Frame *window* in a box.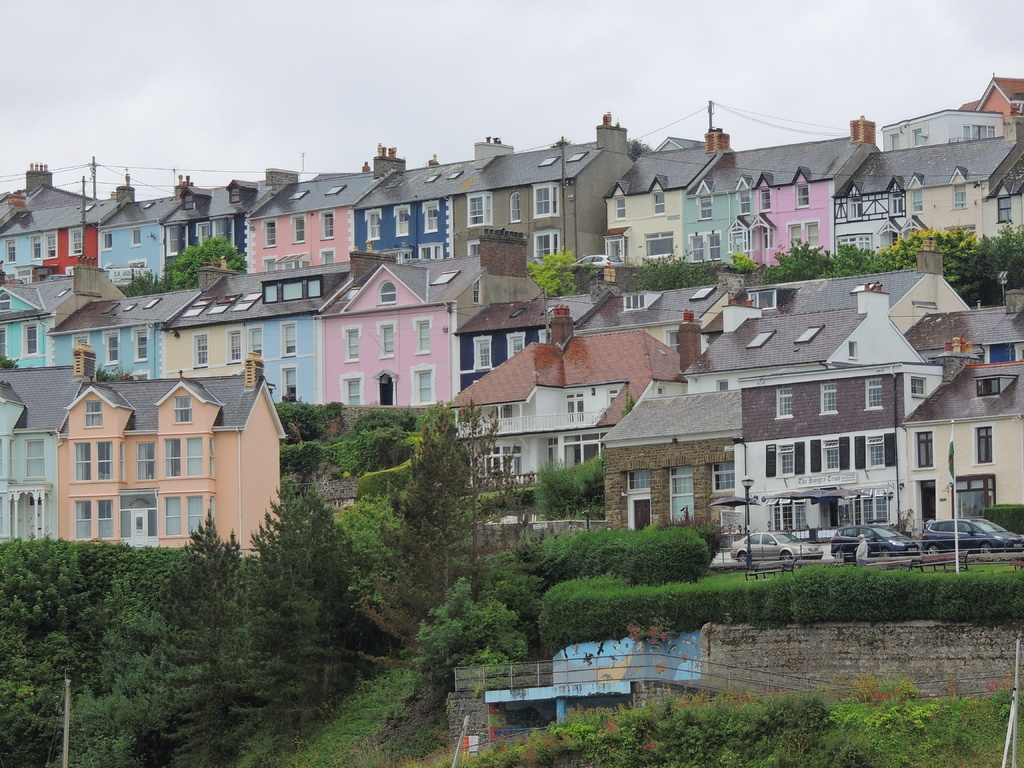
[x1=865, y1=378, x2=884, y2=408].
